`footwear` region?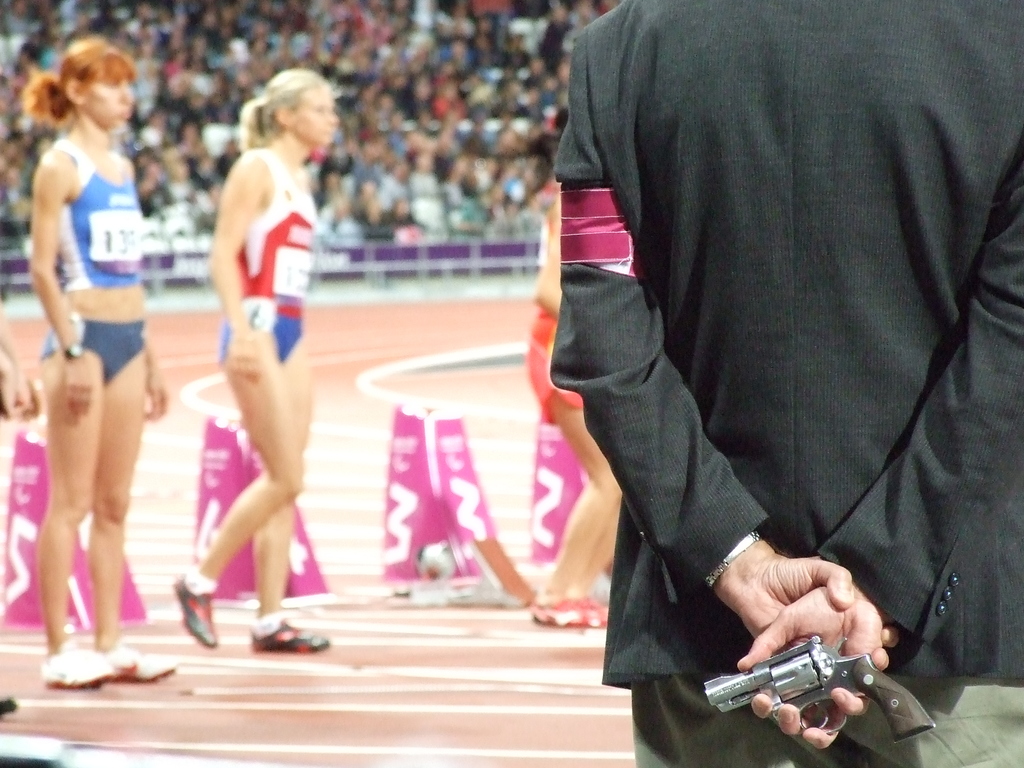
(0,691,20,725)
